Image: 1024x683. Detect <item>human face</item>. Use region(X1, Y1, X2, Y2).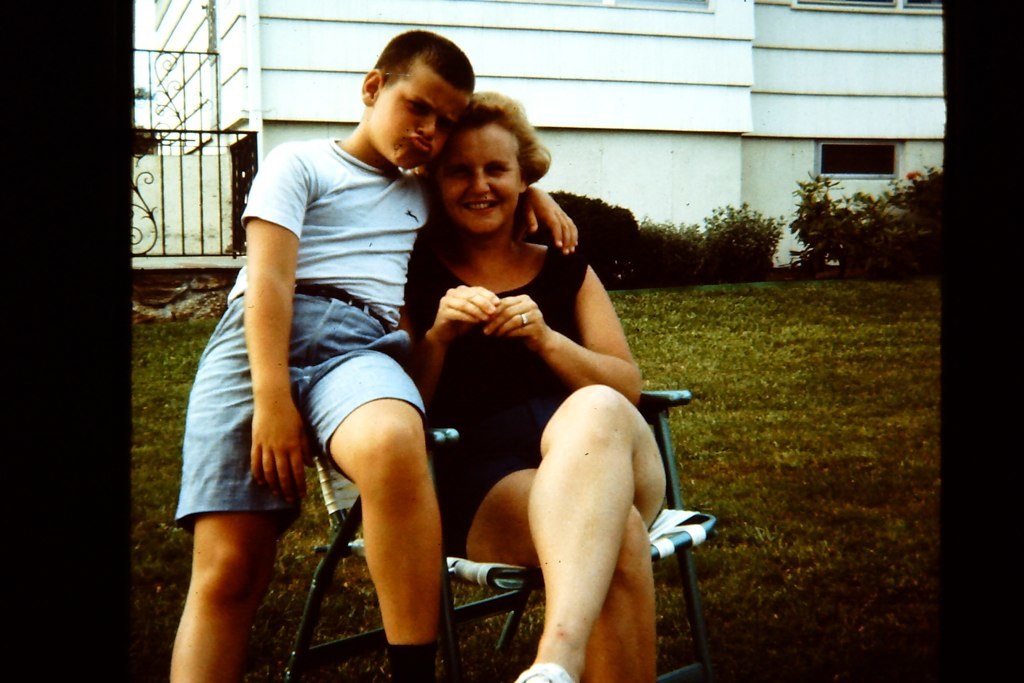
region(440, 122, 521, 234).
